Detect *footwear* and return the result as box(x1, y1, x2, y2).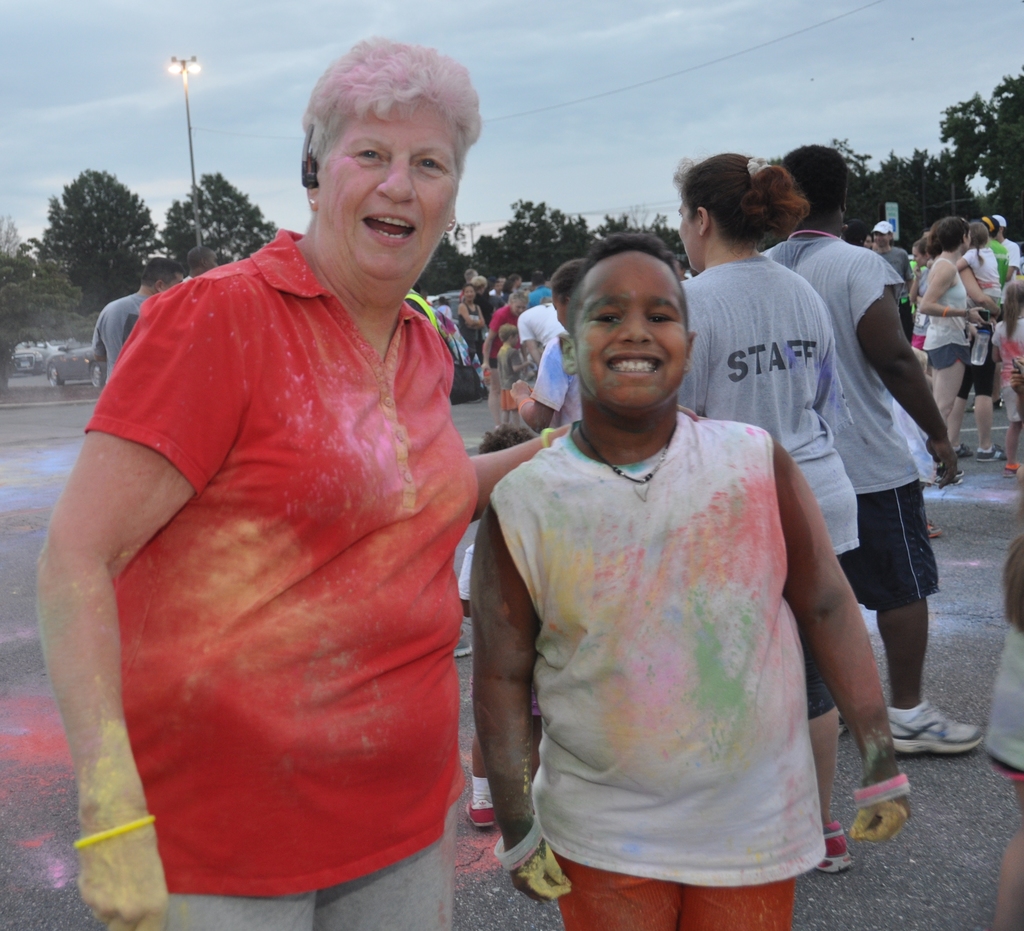
box(1004, 465, 1023, 478).
